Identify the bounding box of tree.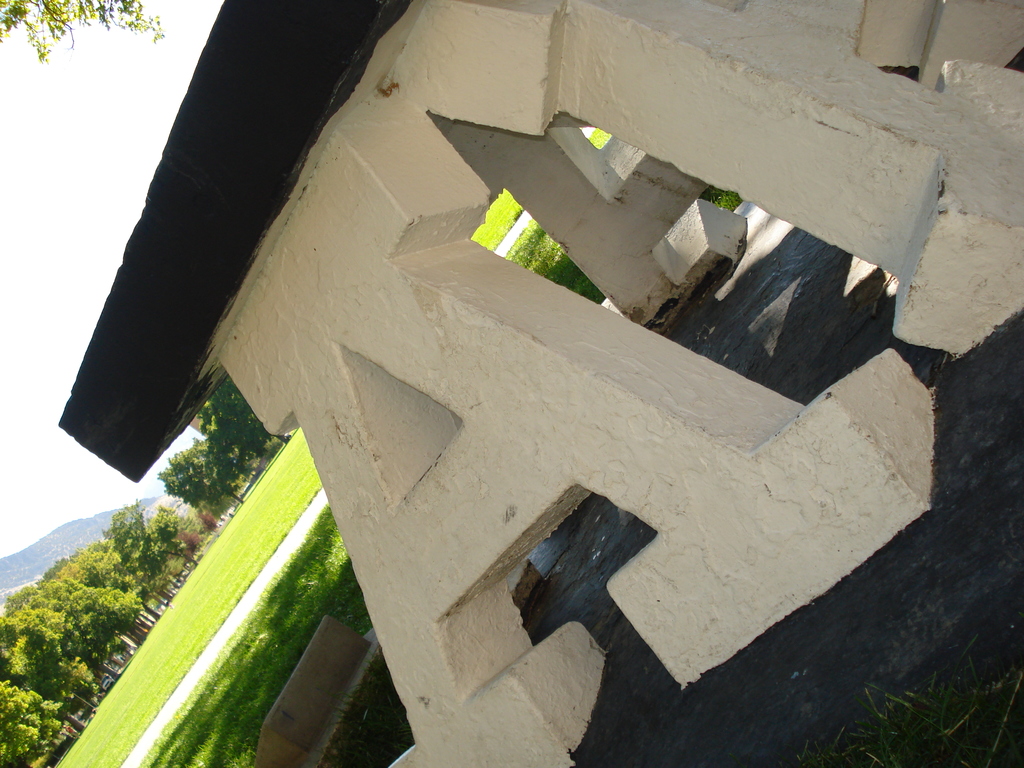
detection(80, 538, 163, 620).
